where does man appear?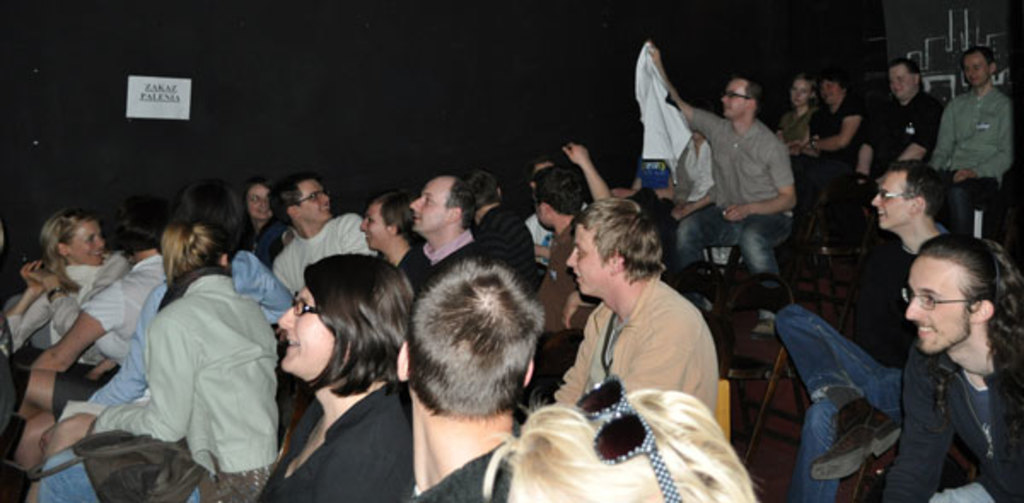
Appears at [x1=874, y1=235, x2=1022, y2=501].
